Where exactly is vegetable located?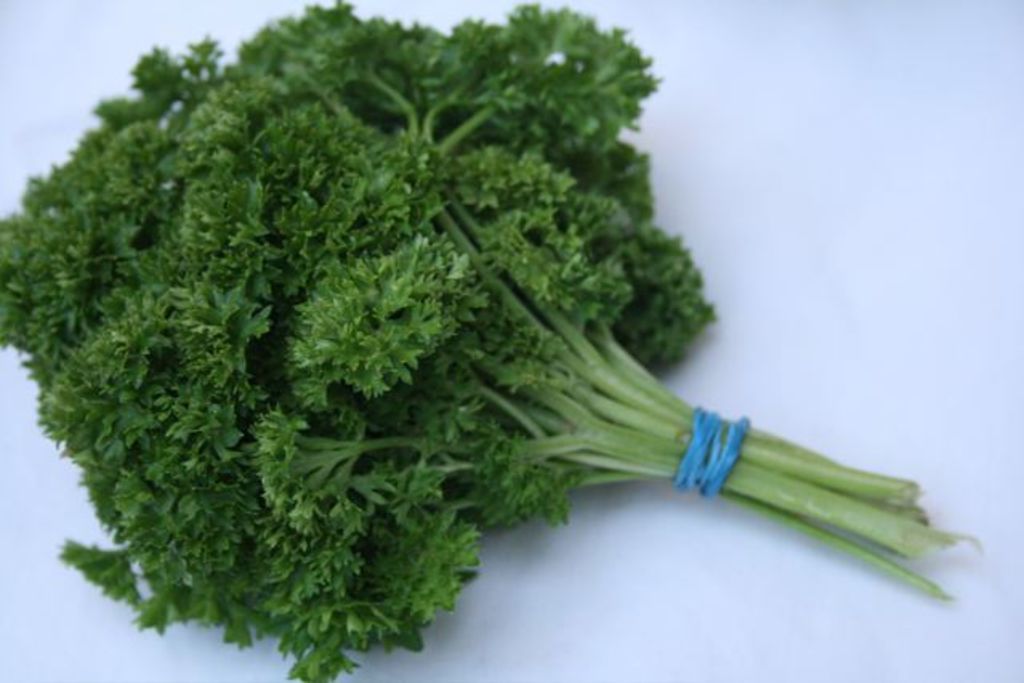
Its bounding box is 101,66,939,651.
